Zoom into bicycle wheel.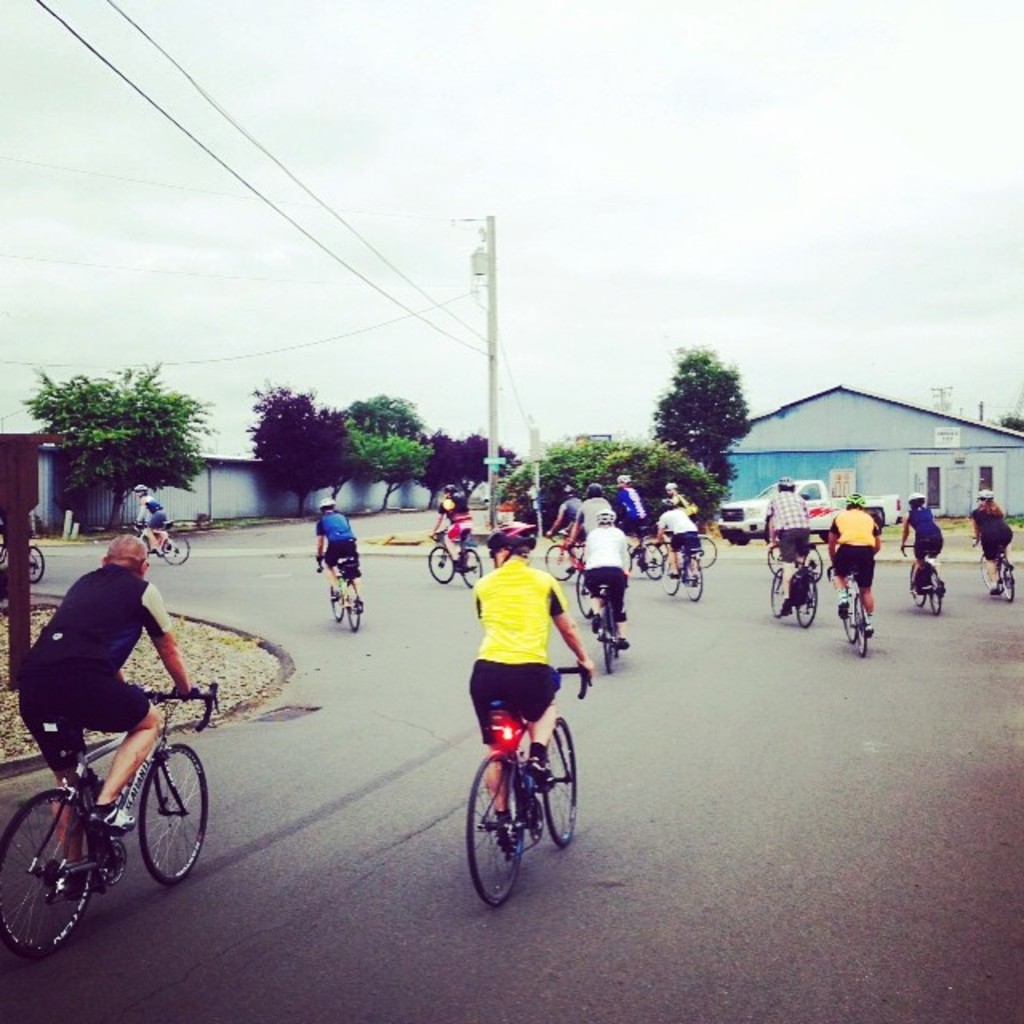
Zoom target: detection(653, 554, 678, 595).
